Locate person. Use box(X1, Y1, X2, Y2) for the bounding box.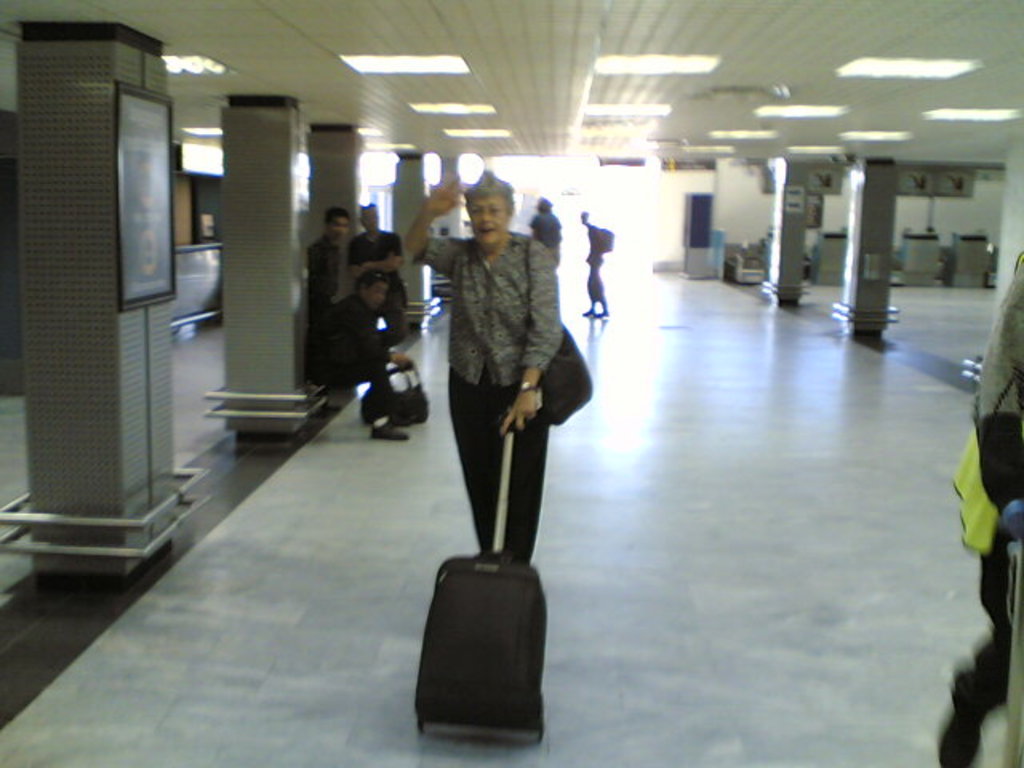
box(304, 262, 418, 438).
